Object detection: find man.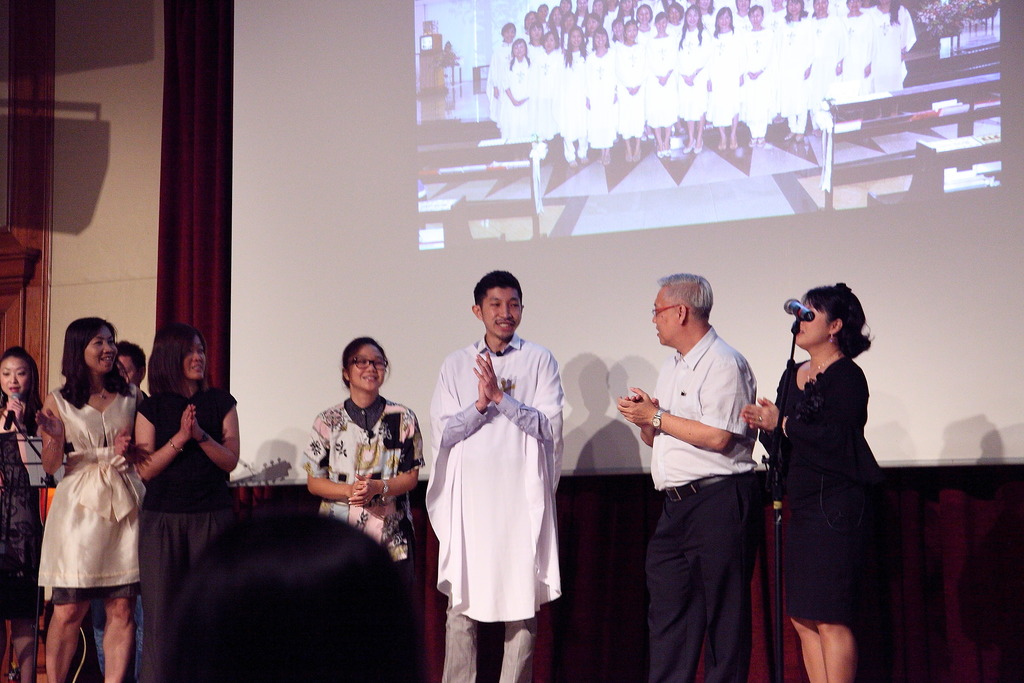
[428, 270, 564, 682].
